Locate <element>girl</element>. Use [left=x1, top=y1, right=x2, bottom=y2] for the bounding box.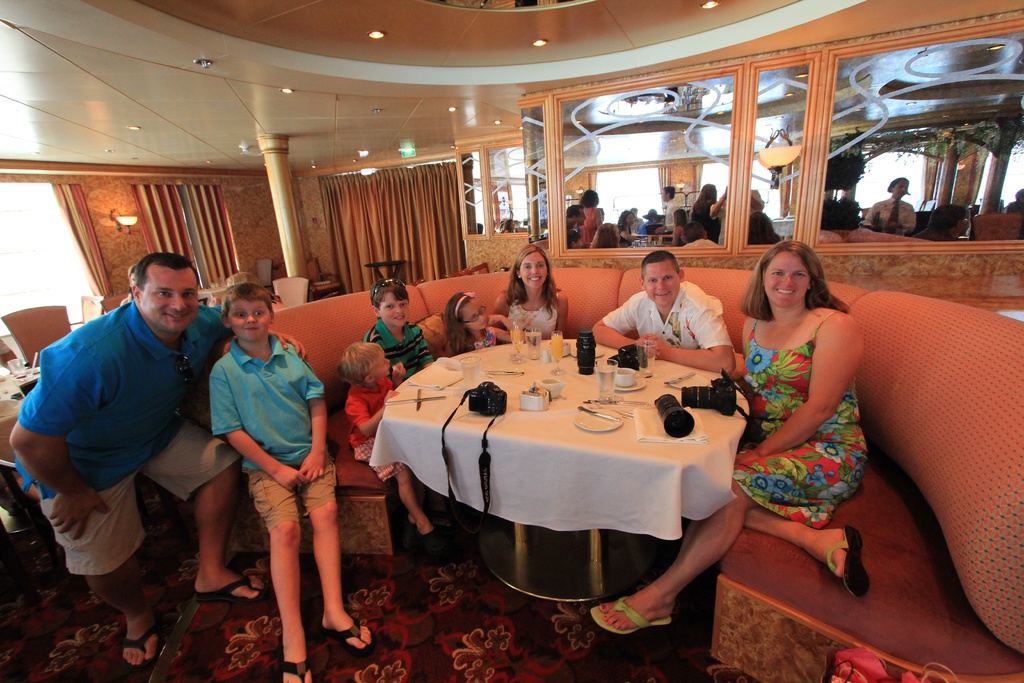
[left=577, top=180, right=605, bottom=249].
